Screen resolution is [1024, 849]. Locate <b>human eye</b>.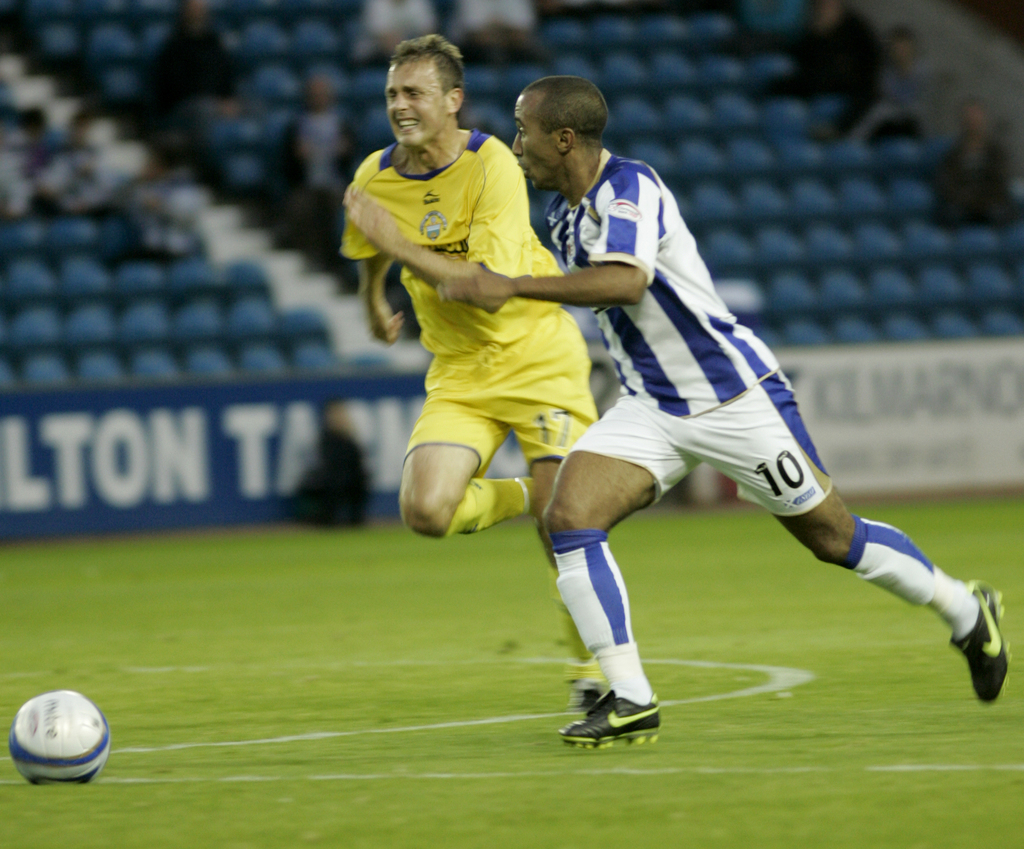
[left=516, top=119, right=531, bottom=144].
